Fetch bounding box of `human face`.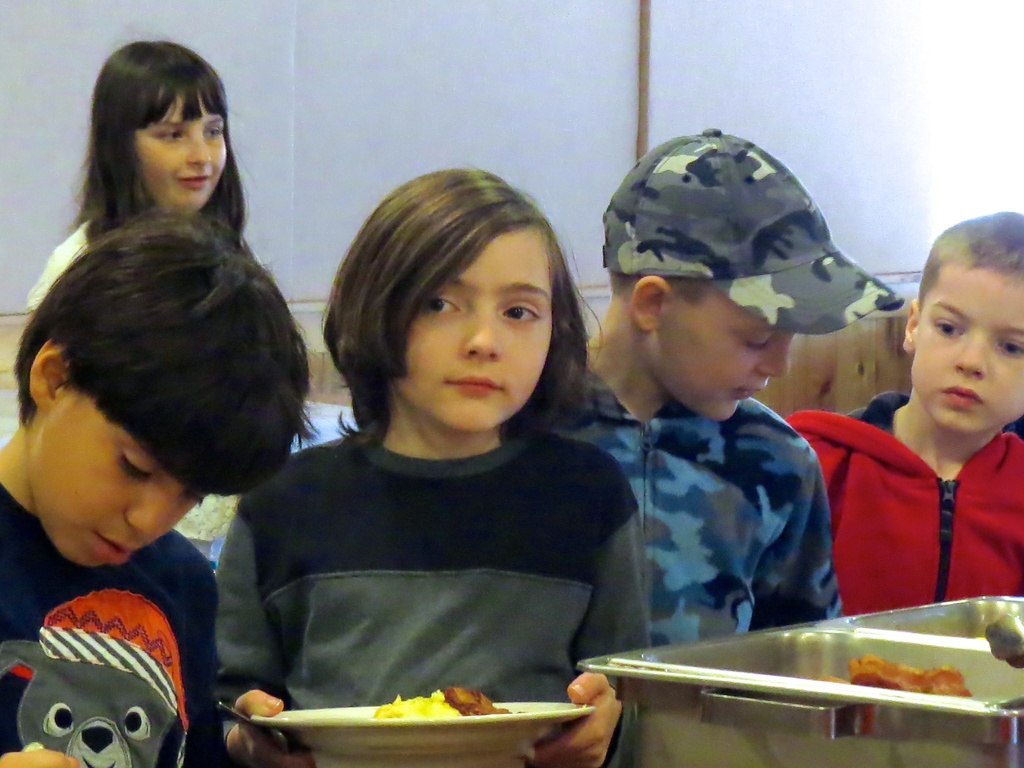
Bbox: <region>27, 390, 207, 570</region>.
